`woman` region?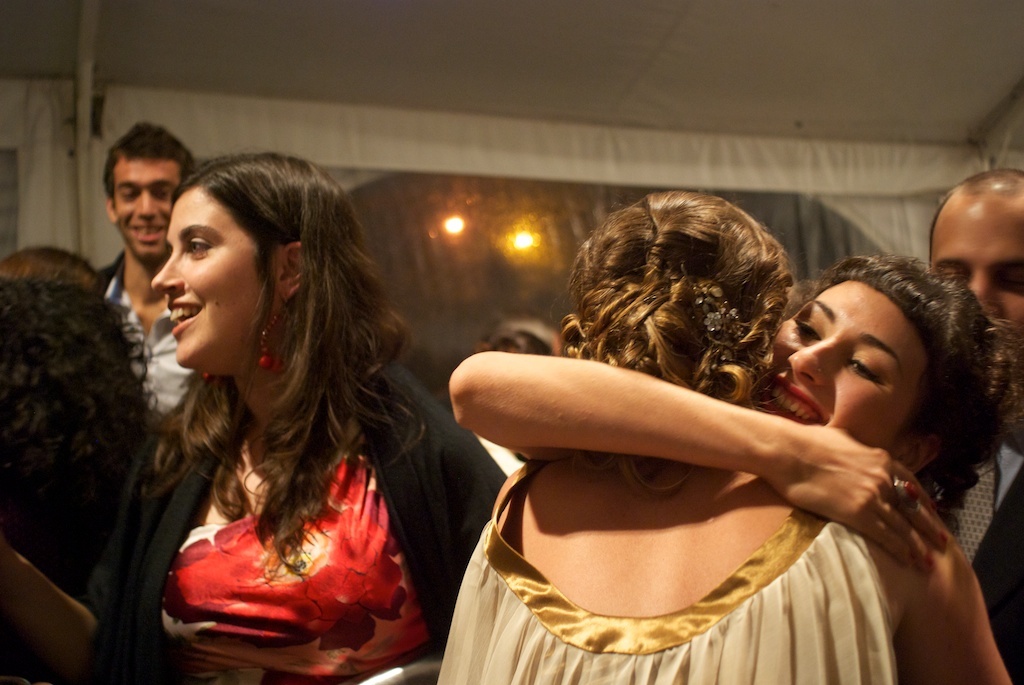
{"left": 0, "top": 237, "right": 159, "bottom": 613}
